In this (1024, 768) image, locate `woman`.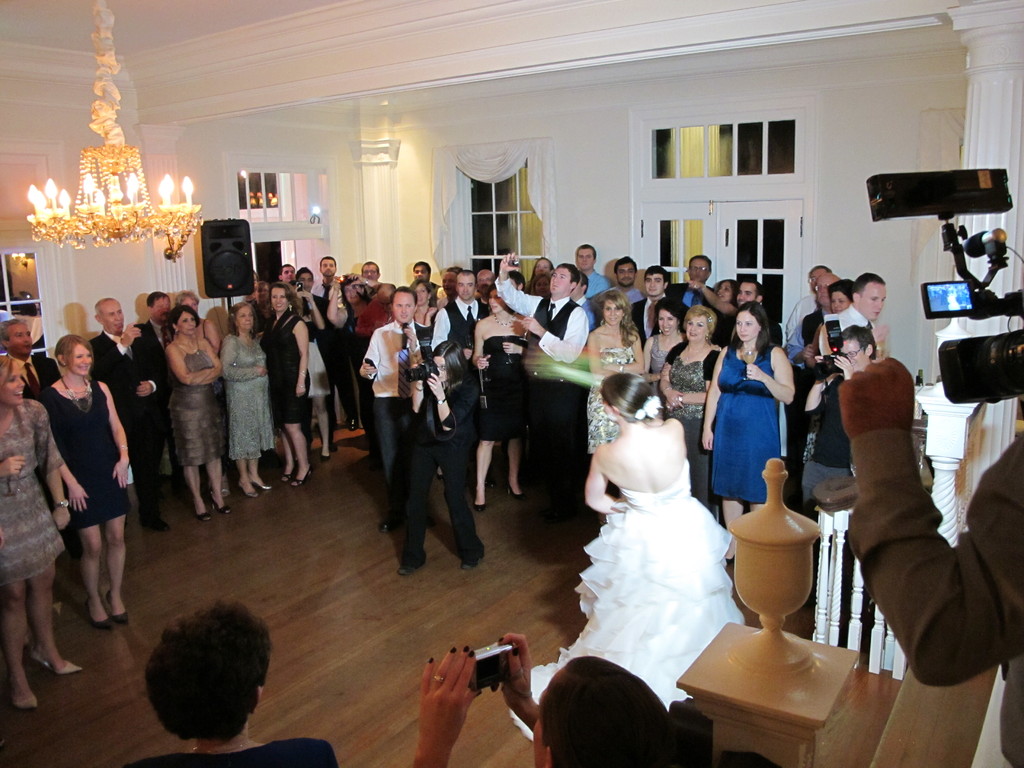
Bounding box: rect(468, 275, 530, 515).
